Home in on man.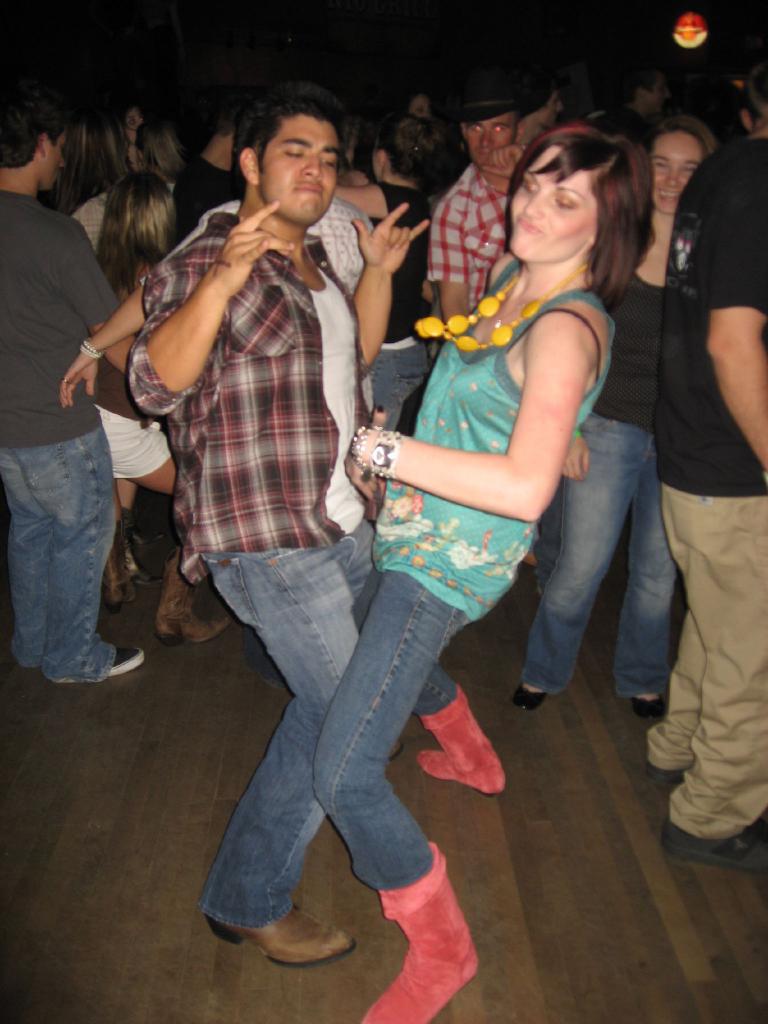
Homed in at bbox(131, 88, 427, 972).
